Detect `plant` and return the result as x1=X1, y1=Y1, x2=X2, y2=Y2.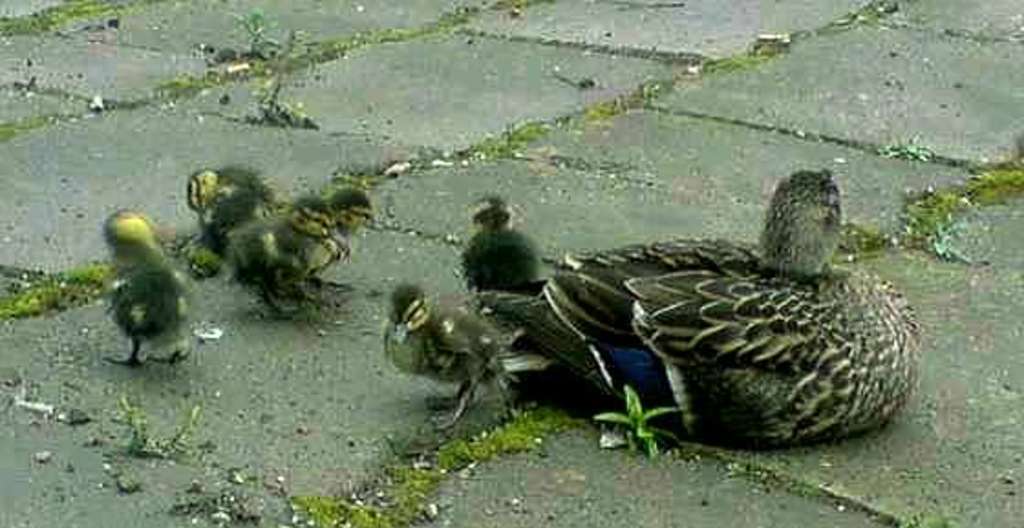
x1=459, y1=115, x2=538, y2=159.
